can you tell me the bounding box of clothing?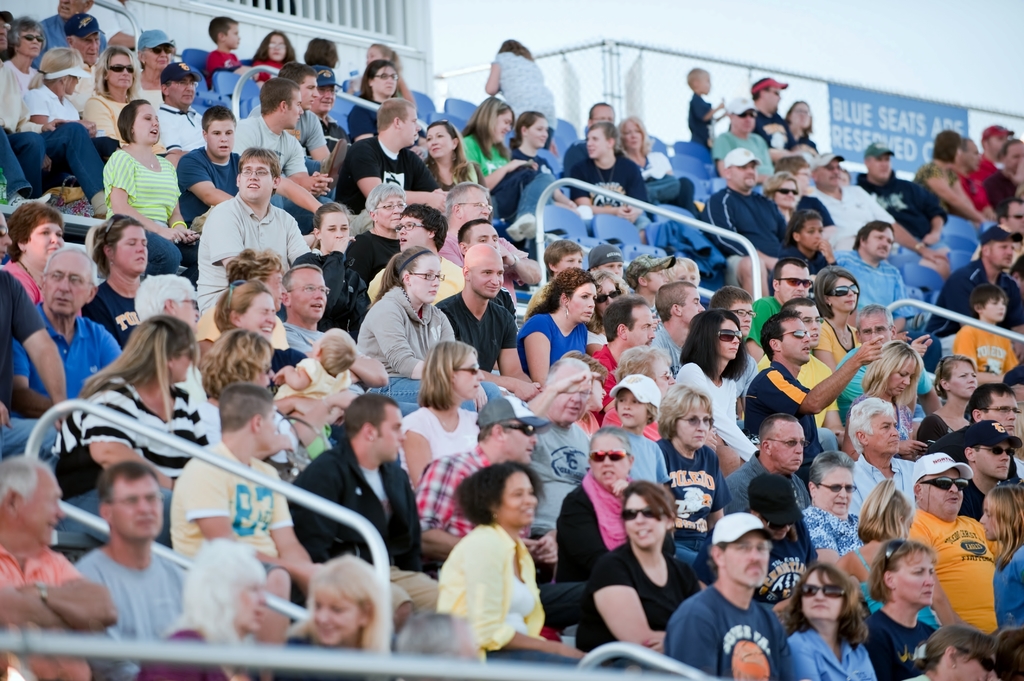
909,507,1002,632.
